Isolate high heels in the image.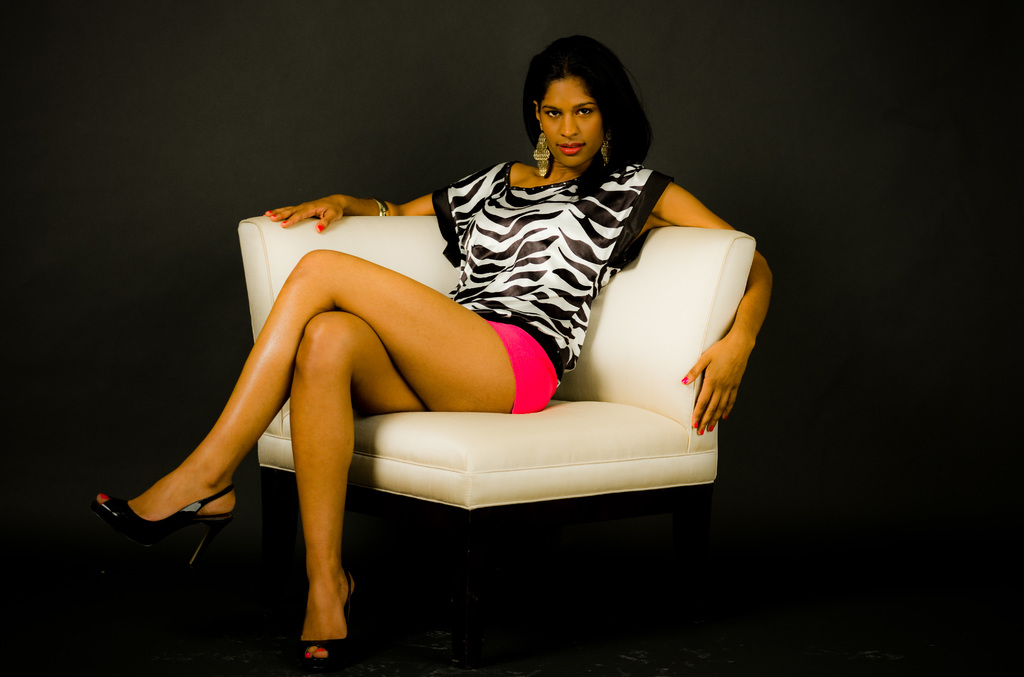
Isolated region: <bbox>92, 486, 235, 569</bbox>.
